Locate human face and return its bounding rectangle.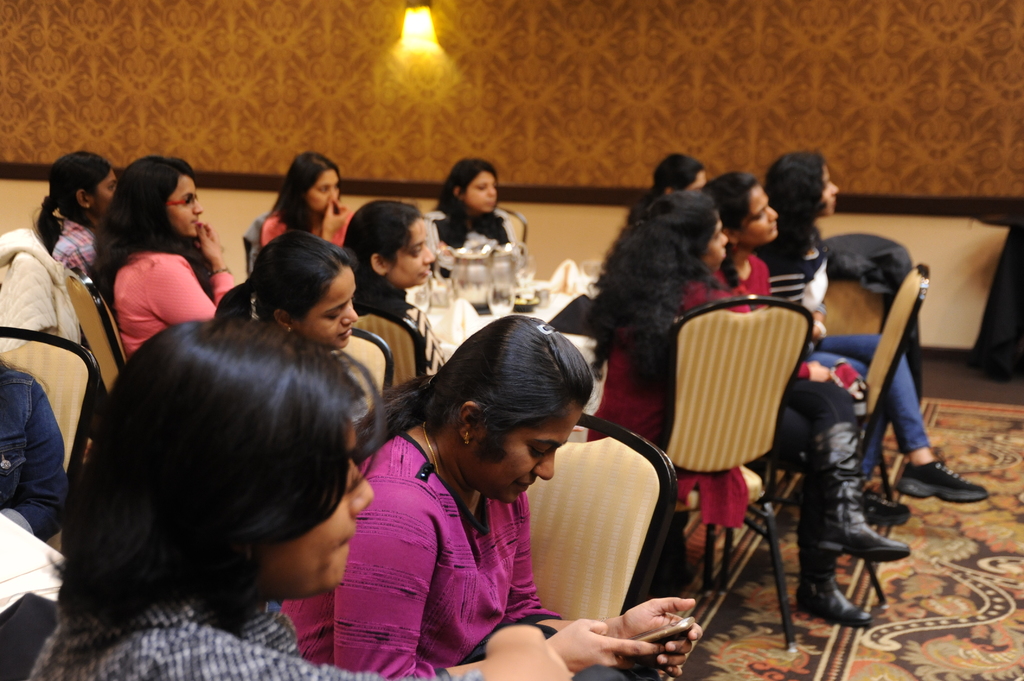
detection(380, 214, 435, 285).
